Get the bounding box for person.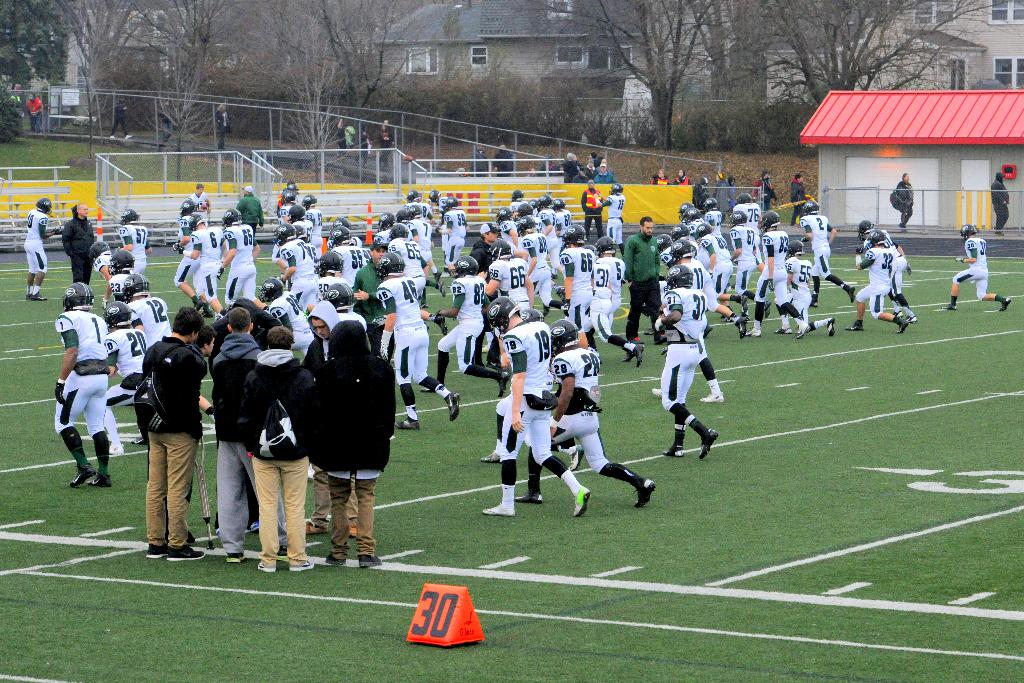
BBox(336, 116, 348, 152).
